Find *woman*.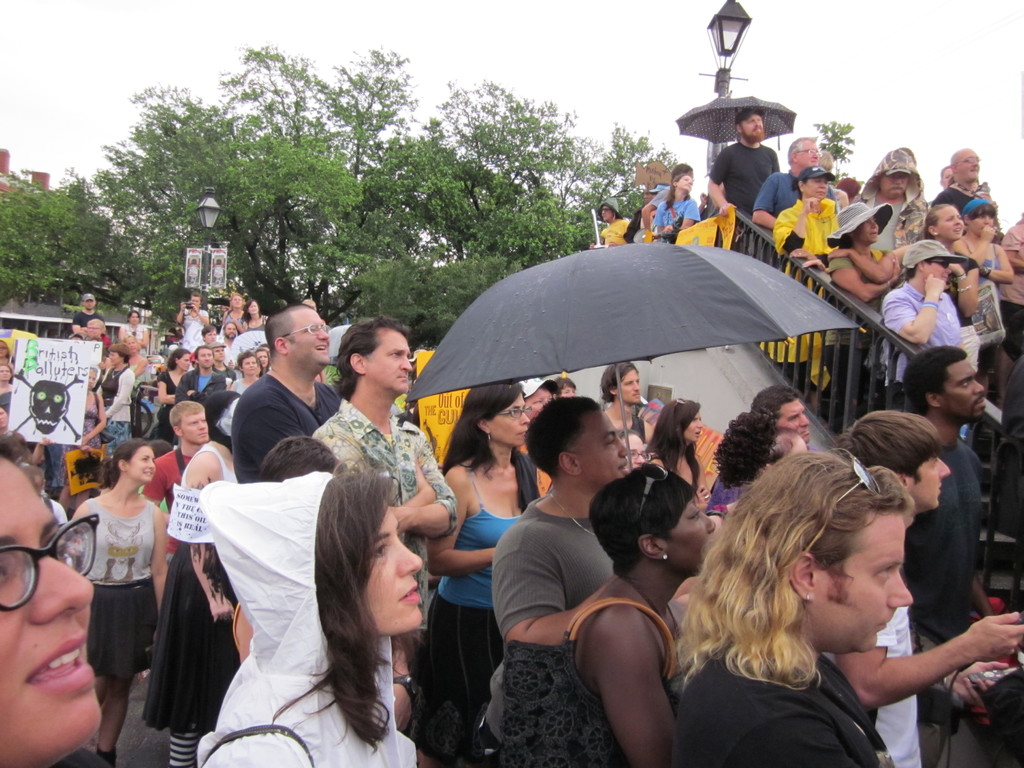
x1=0, y1=337, x2=15, y2=370.
